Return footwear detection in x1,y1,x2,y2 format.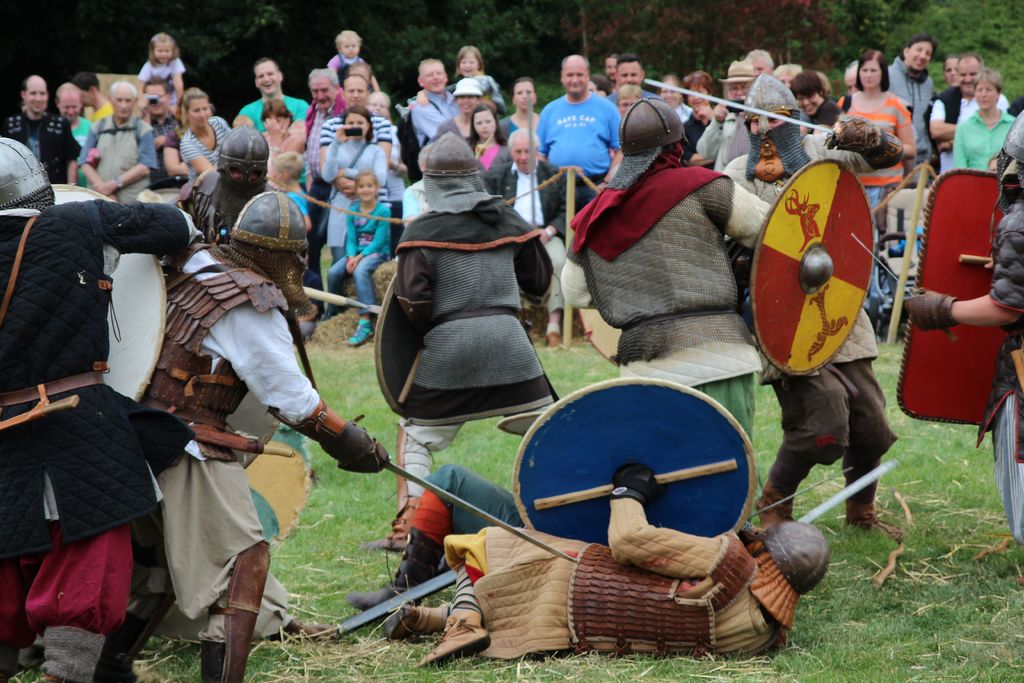
418,610,493,668.
